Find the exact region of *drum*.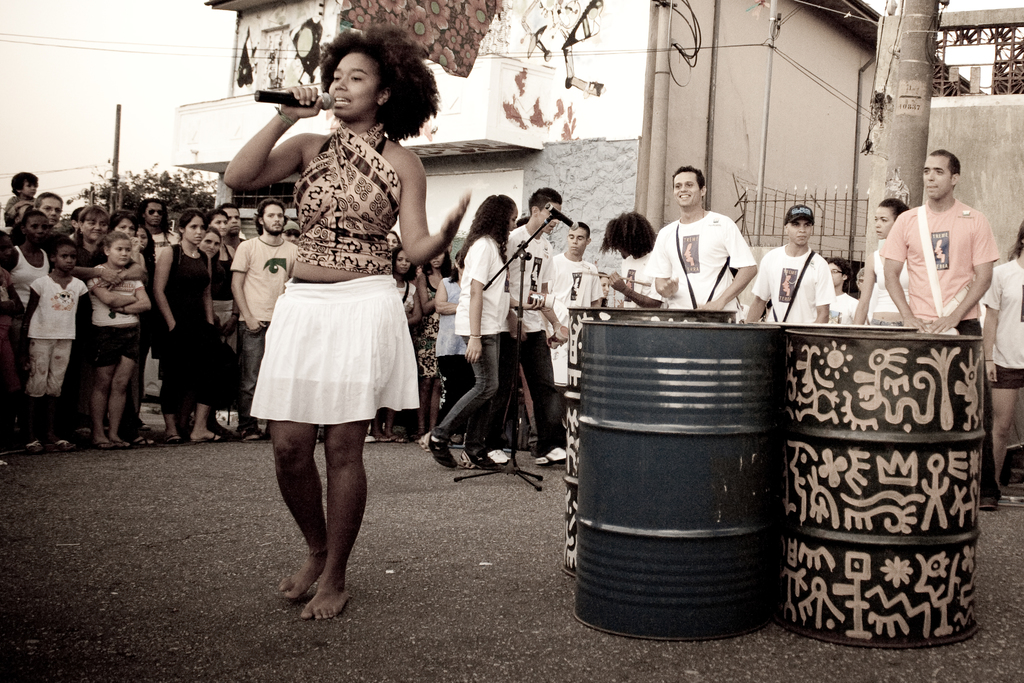
Exact region: [x1=573, y1=320, x2=785, y2=642].
